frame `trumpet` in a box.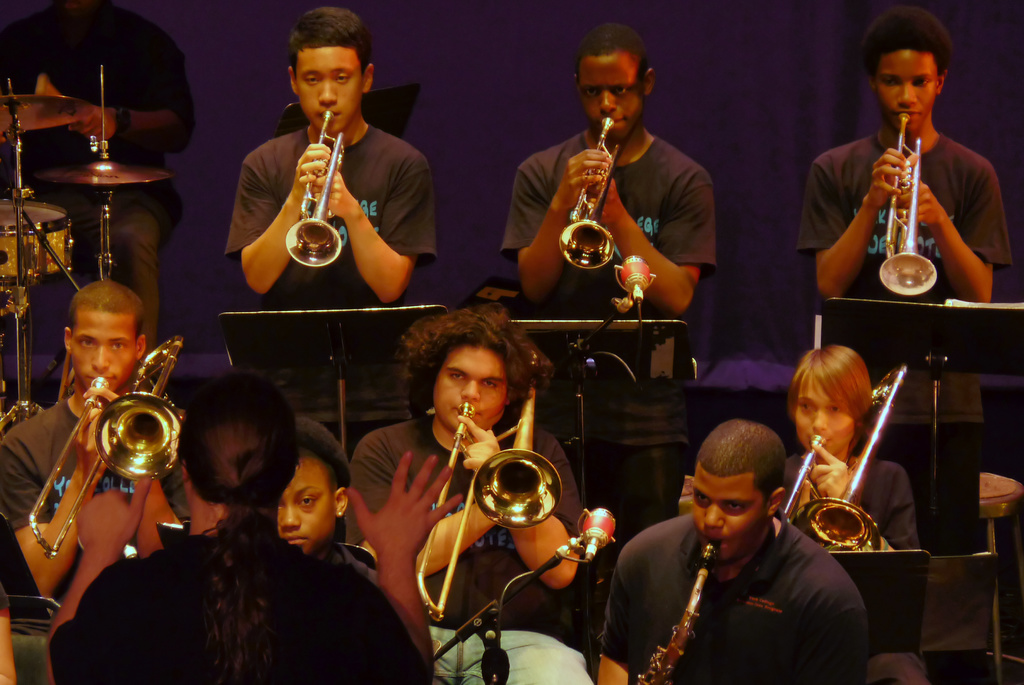
875, 104, 938, 296.
